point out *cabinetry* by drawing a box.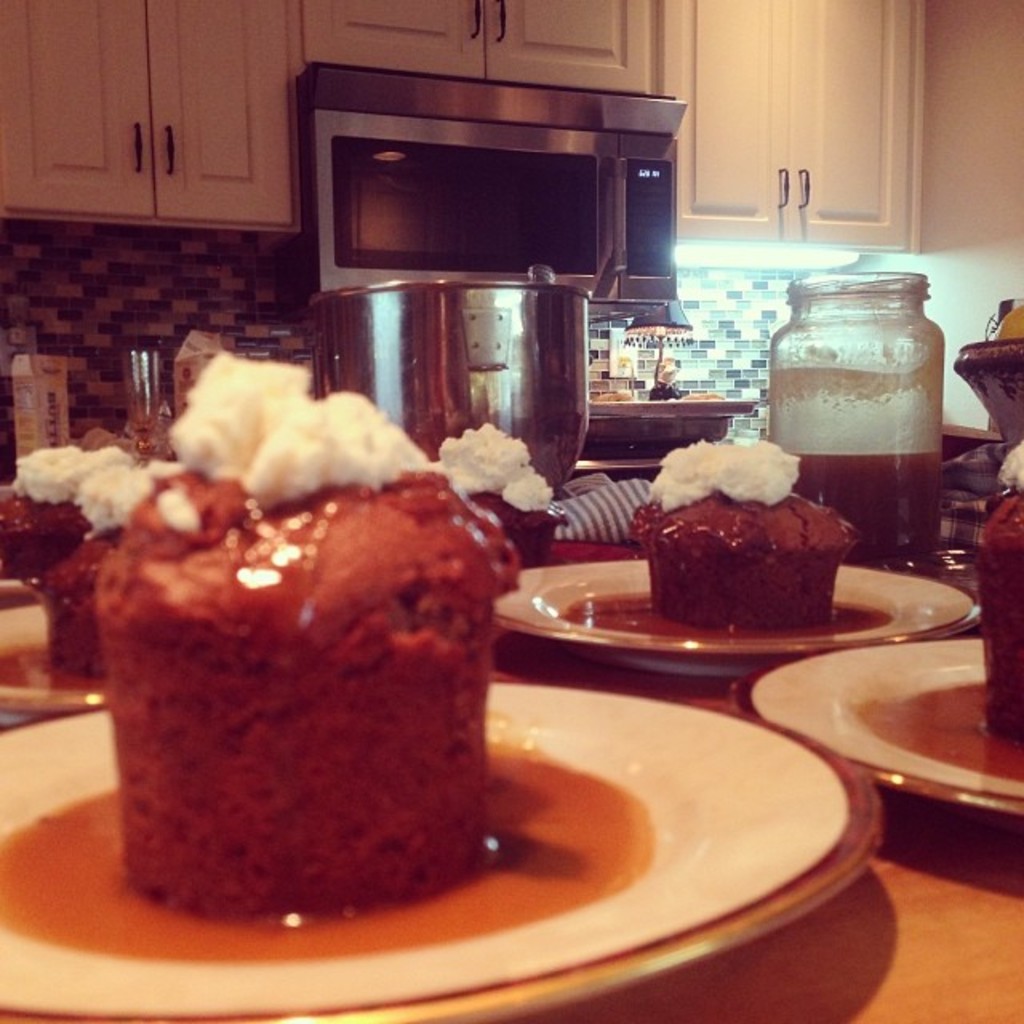
221/2/742/368.
